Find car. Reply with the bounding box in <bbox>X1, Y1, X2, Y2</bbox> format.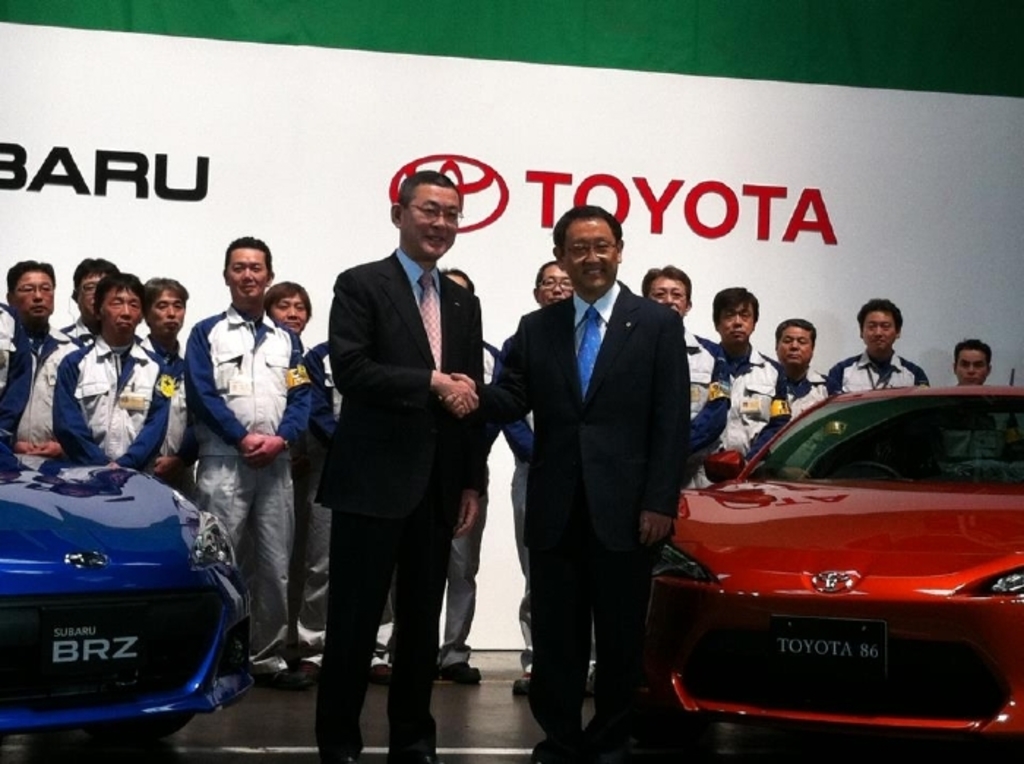
<bbox>654, 366, 1023, 763</bbox>.
